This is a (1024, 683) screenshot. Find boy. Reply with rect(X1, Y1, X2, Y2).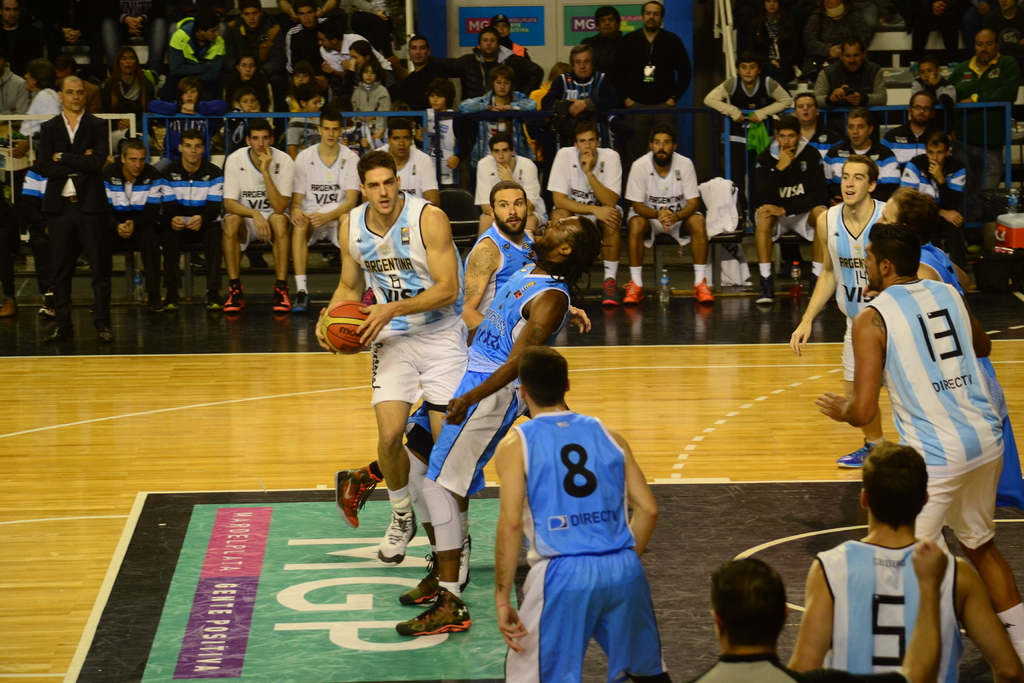
rect(910, 60, 960, 114).
